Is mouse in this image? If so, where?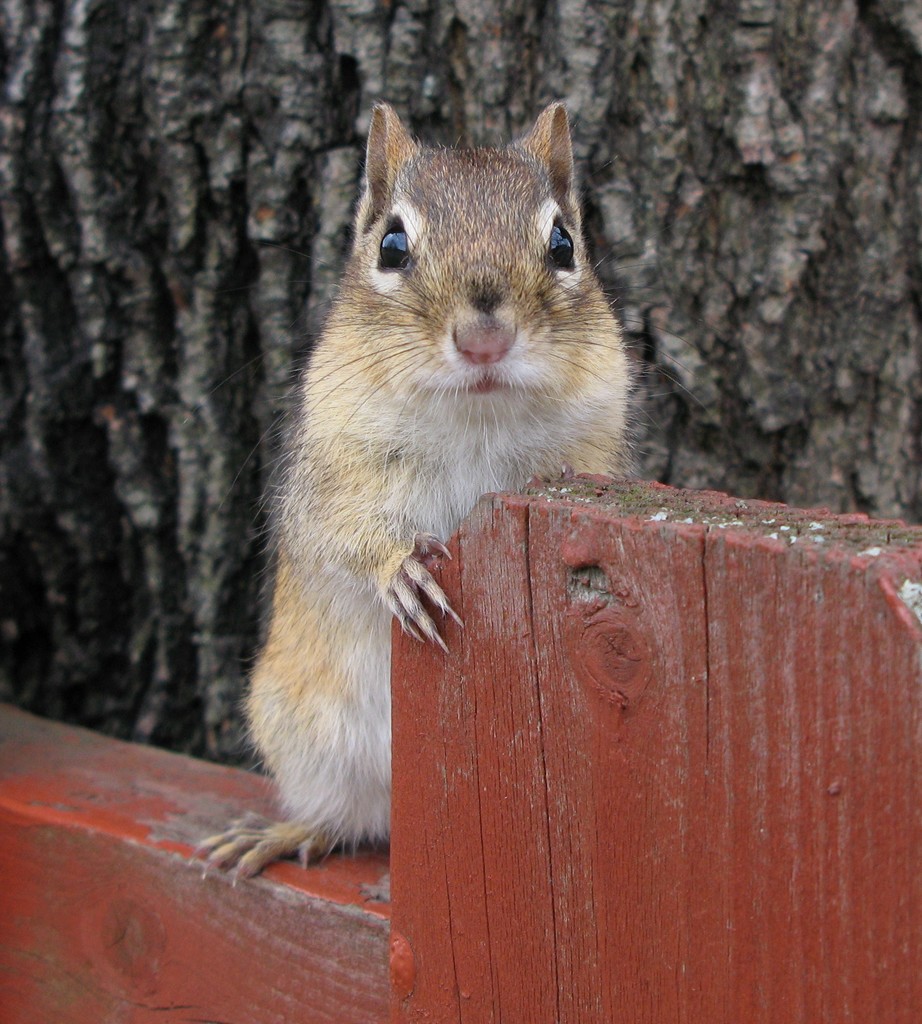
Yes, at Rect(236, 129, 643, 861).
